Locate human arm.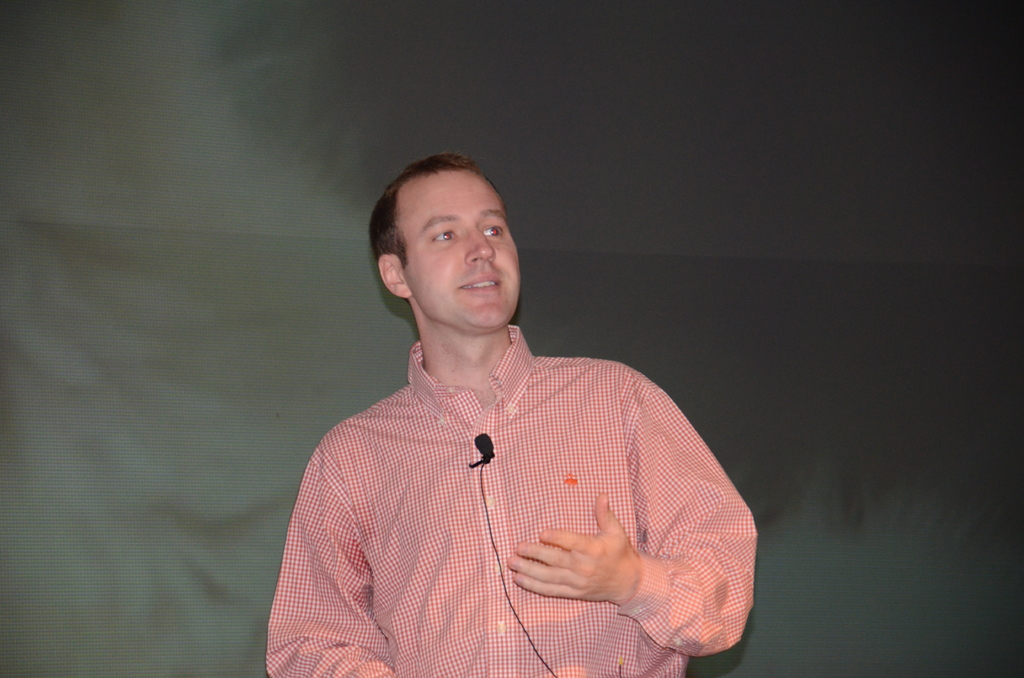
Bounding box: 266, 460, 399, 677.
